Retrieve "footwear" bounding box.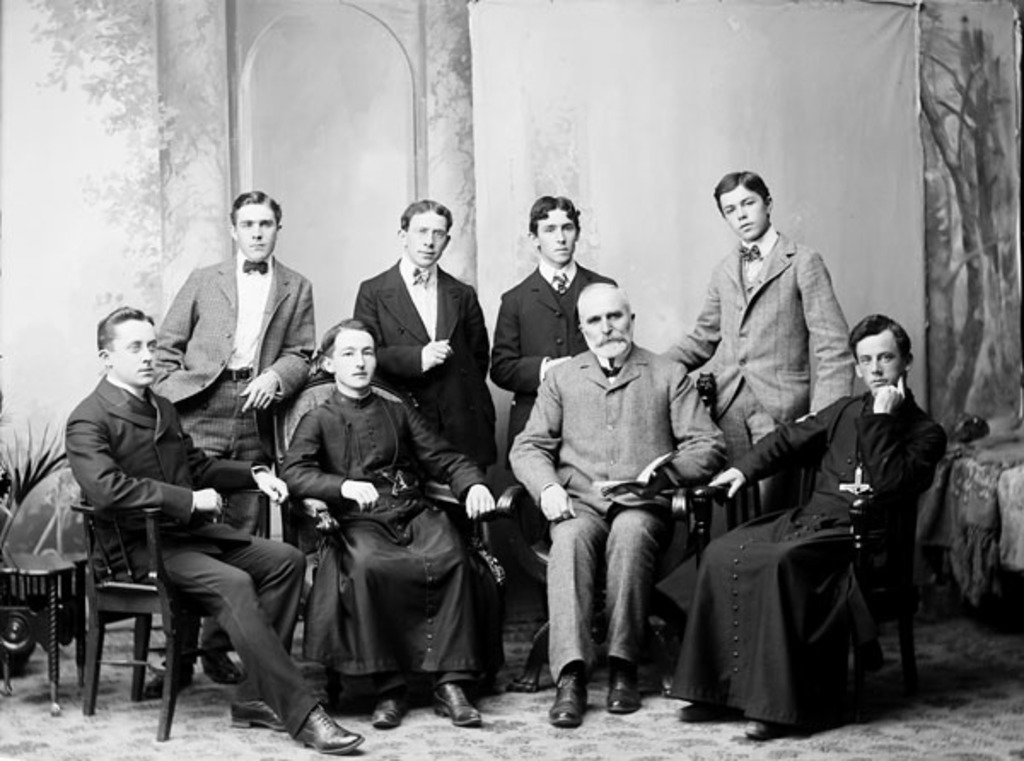
Bounding box: {"left": 746, "top": 718, "right": 785, "bottom": 741}.
